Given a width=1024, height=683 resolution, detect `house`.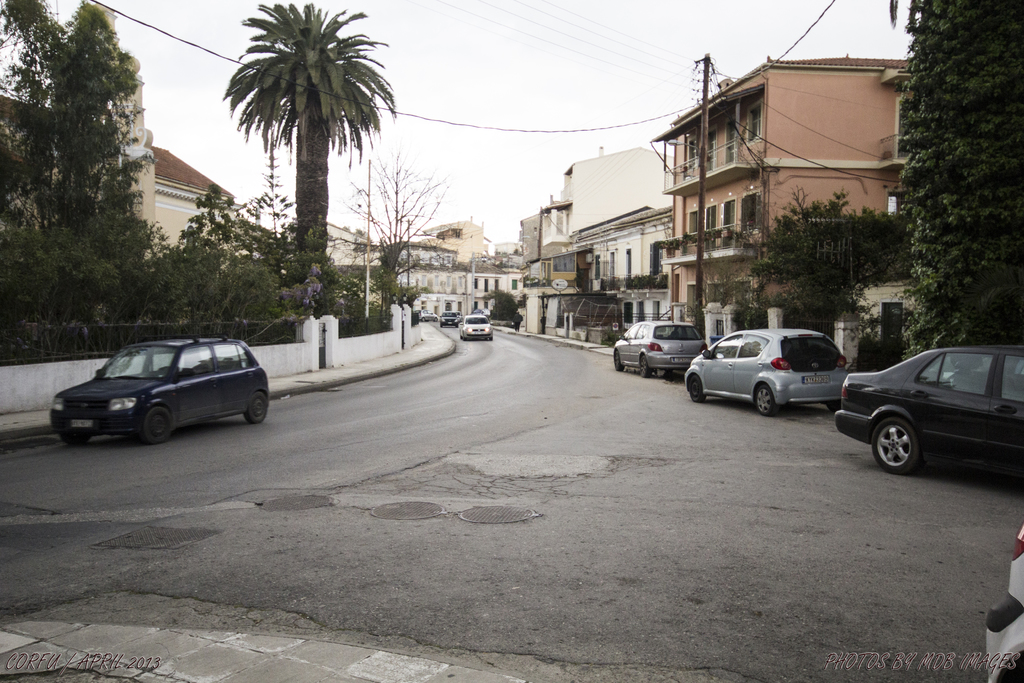
box(433, 206, 493, 257).
